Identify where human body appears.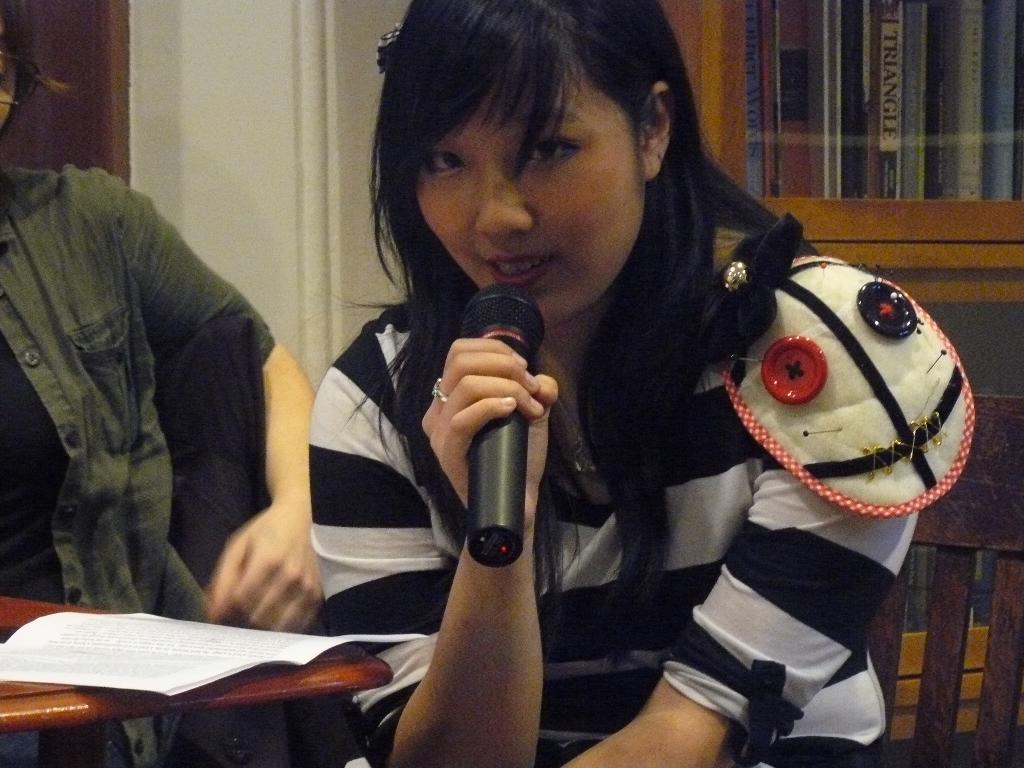
Appears at [16,94,313,653].
